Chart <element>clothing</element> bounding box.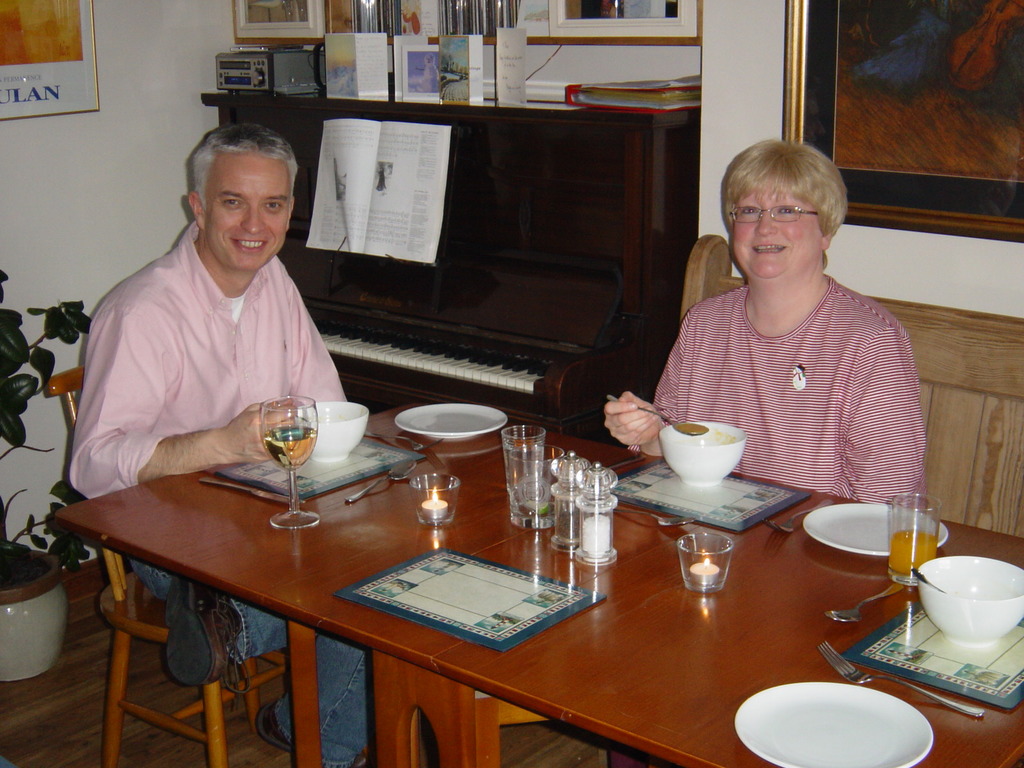
Charted: x1=69 y1=198 x2=355 y2=513.
